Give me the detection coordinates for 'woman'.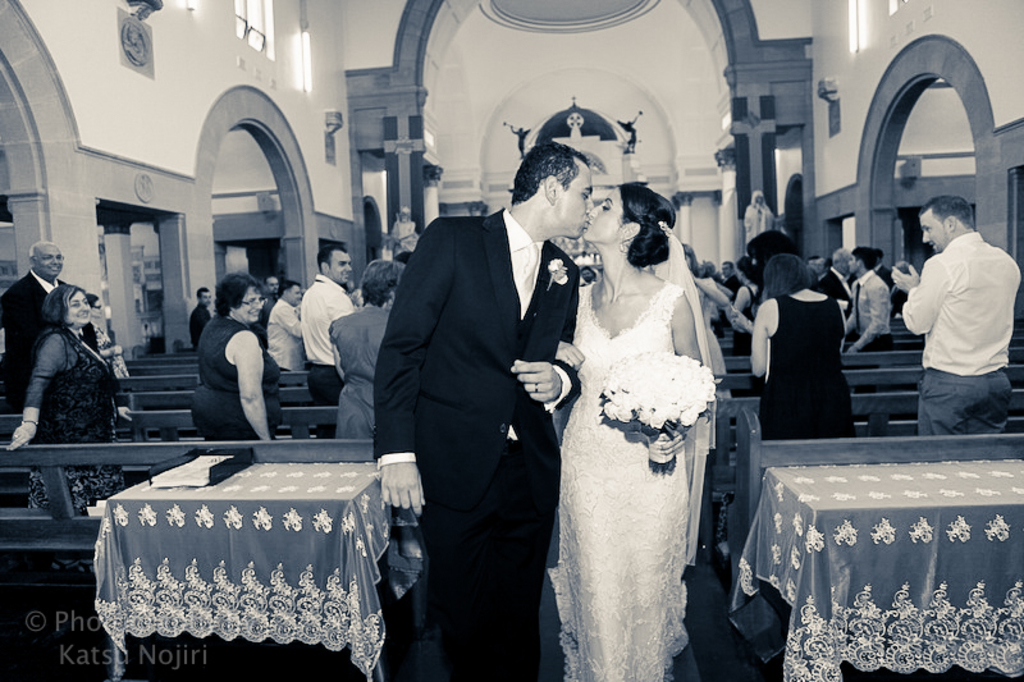
{"x1": 767, "y1": 233, "x2": 873, "y2": 454}.
